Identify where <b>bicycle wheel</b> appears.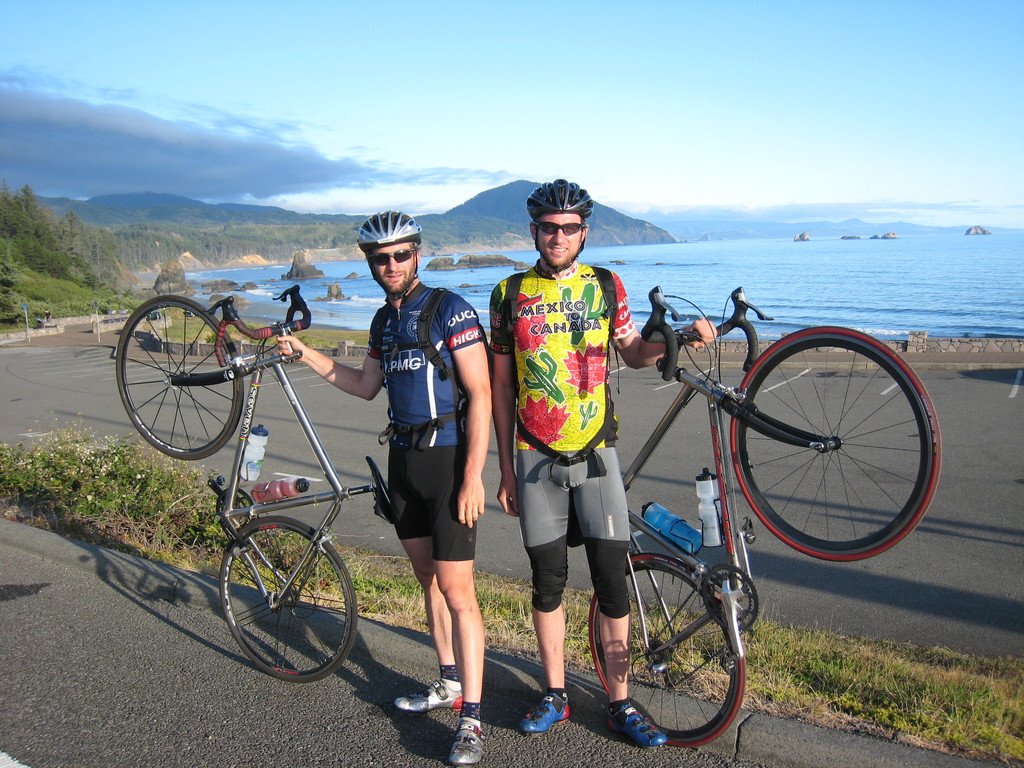
Appears at box=[586, 554, 751, 754].
